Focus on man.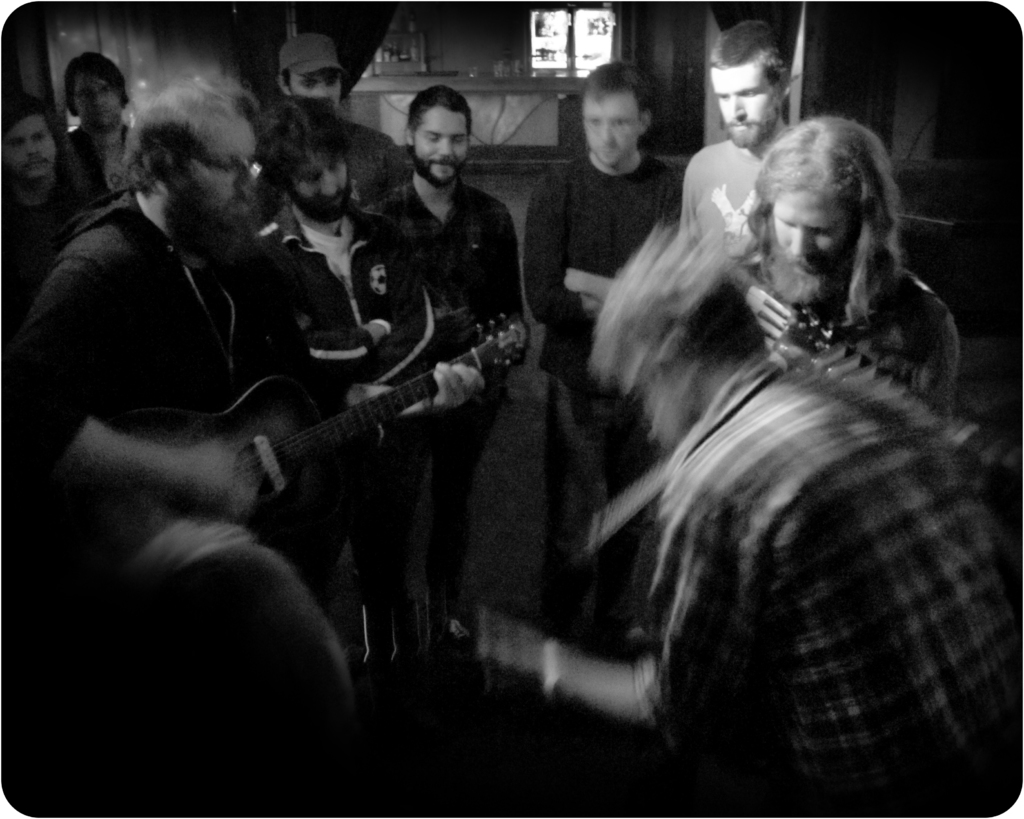
Focused at [x1=669, y1=8, x2=804, y2=251].
